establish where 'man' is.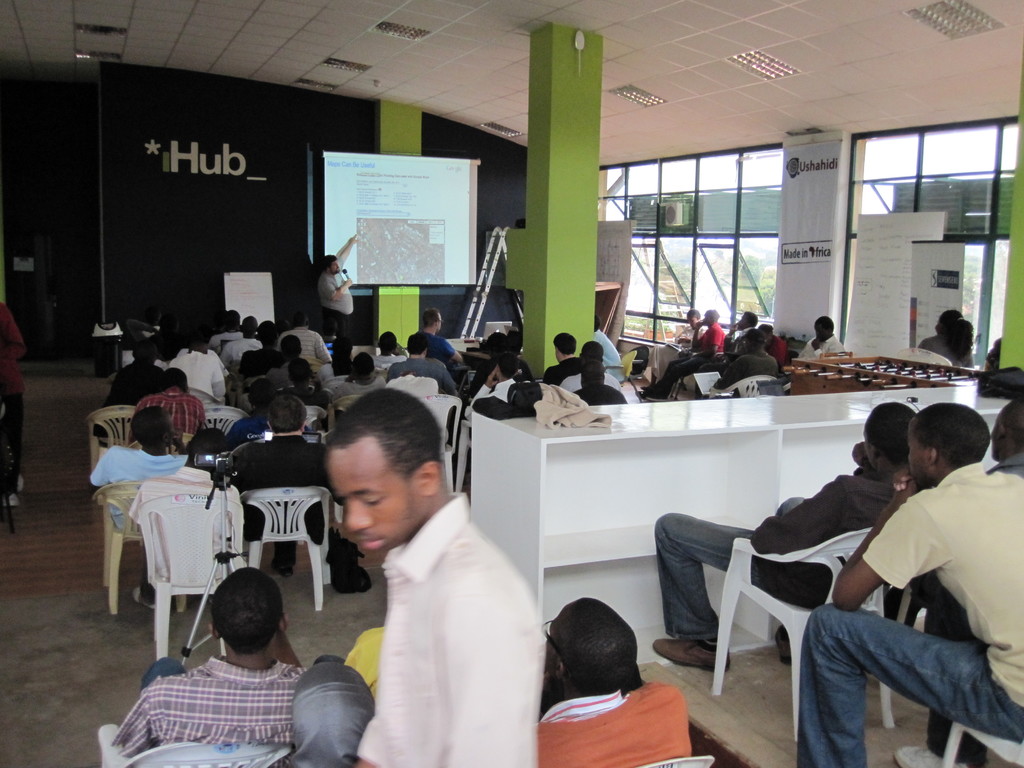
Established at (x1=753, y1=322, x2=799, y2=364).
